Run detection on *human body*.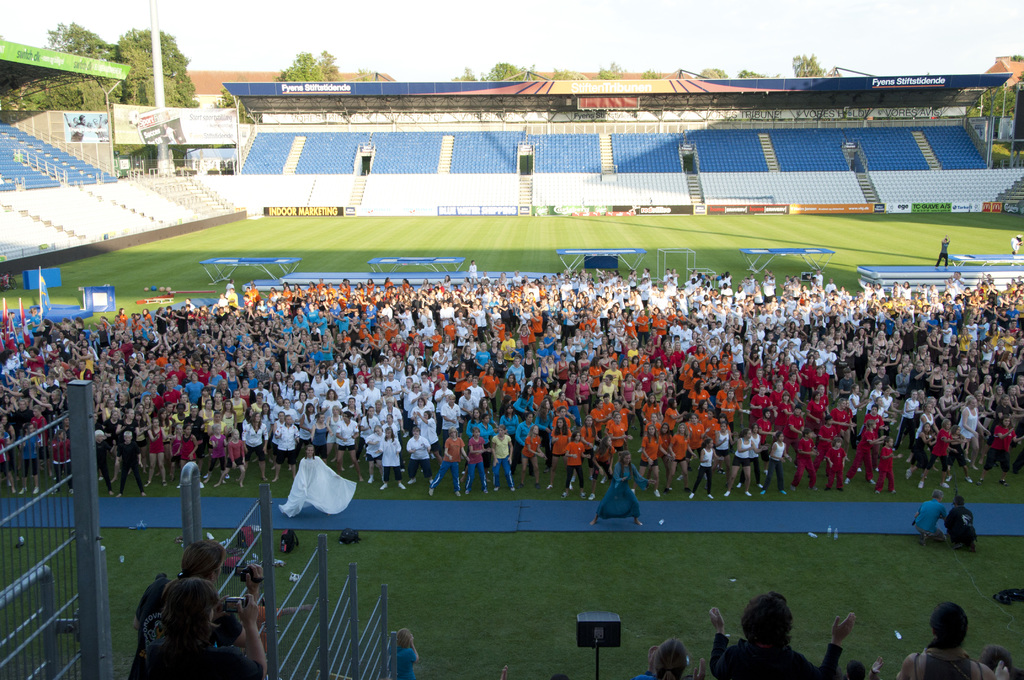
Result: bbox=(147, 354, 155, 370).
